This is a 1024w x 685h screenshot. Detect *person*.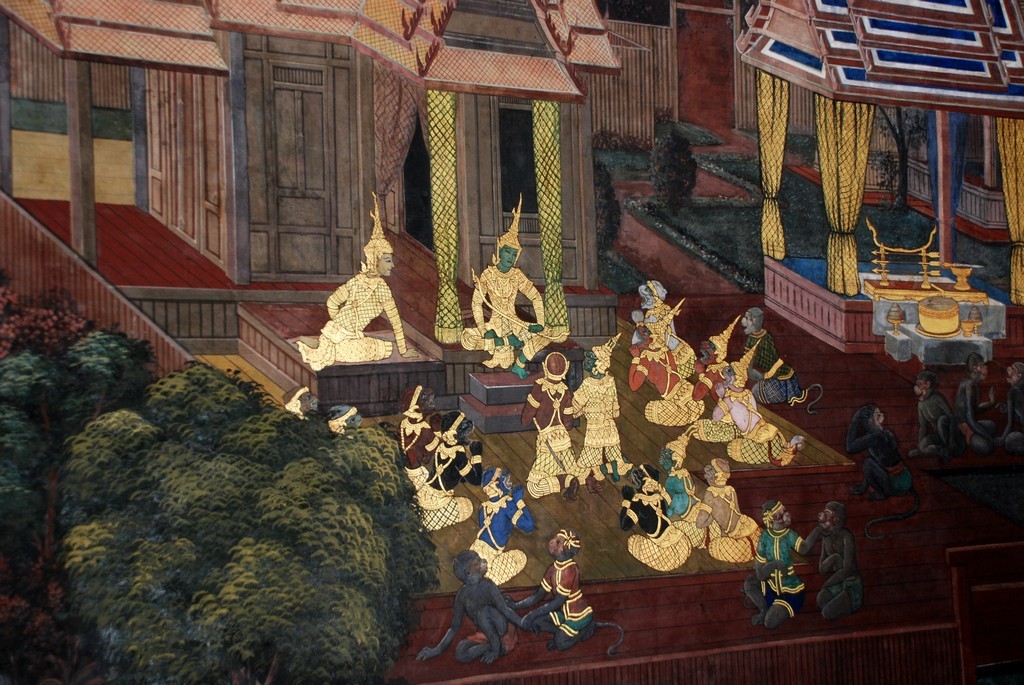
<box>386,382,453,486</box>.
